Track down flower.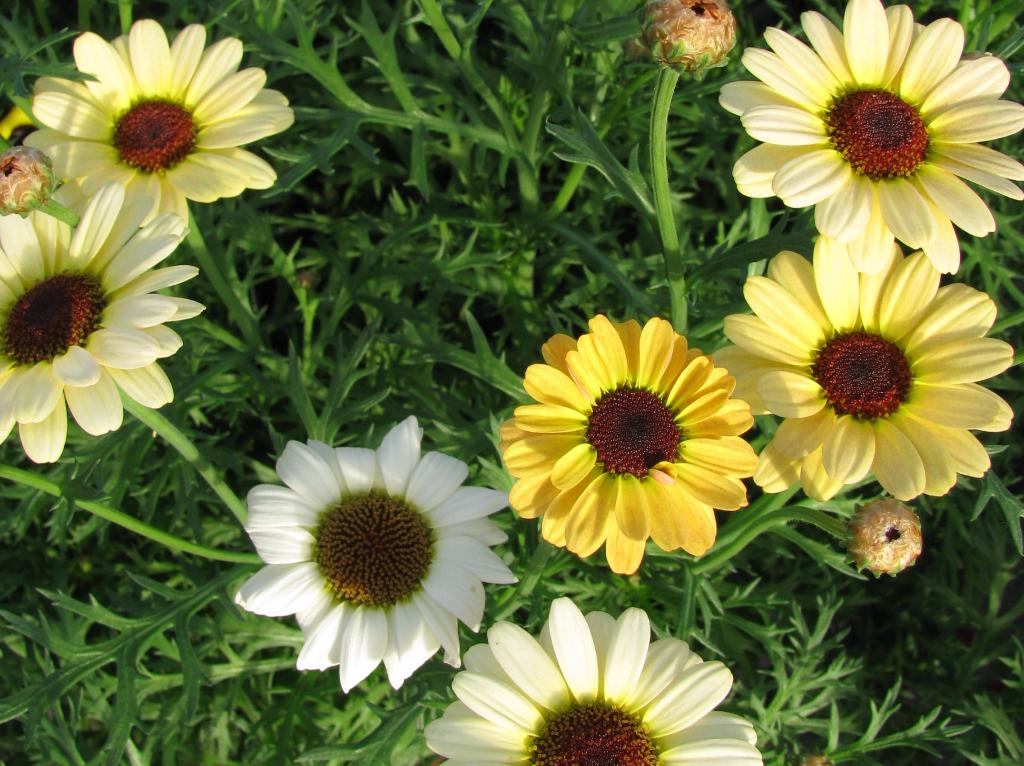
Tracked to [497, 315, 756, 574].
